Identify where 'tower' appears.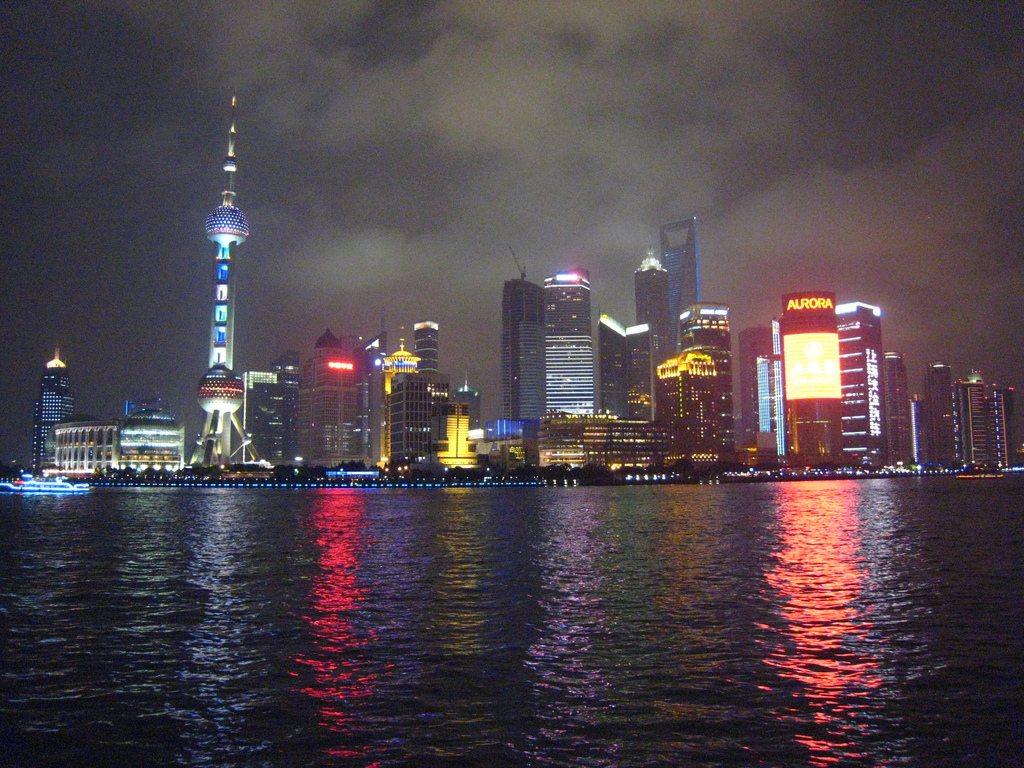
Appears at (188, 93, 266, 469).
